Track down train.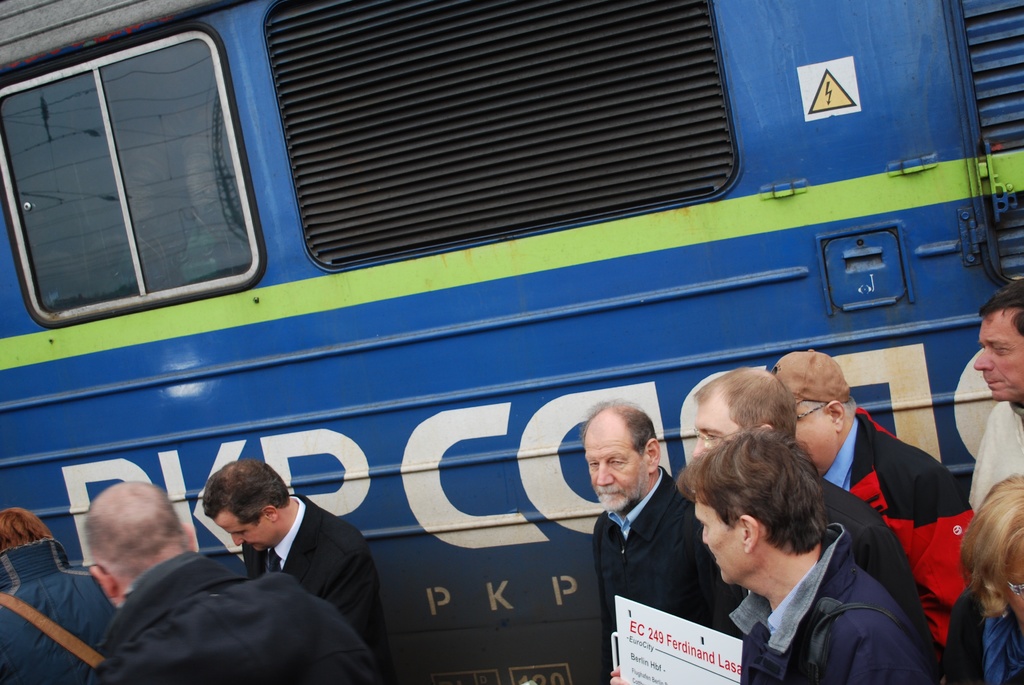
Tracked to pyautogui.locateOnScreen(0, 0, 1023, 684).
